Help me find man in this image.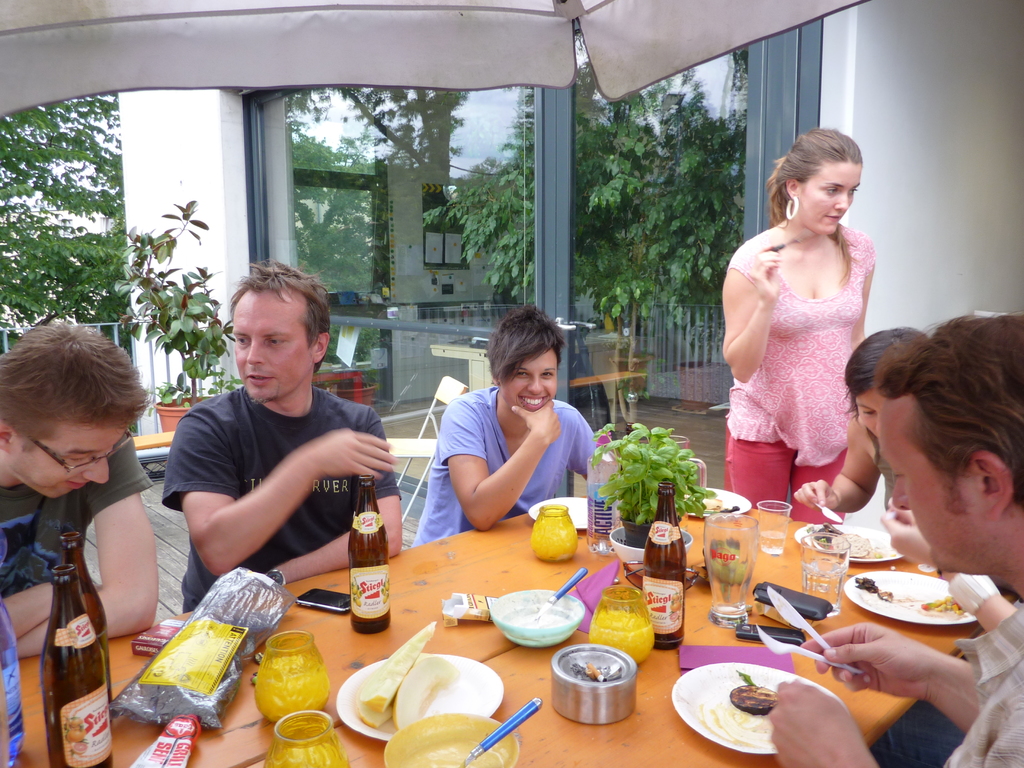
Found it: <region>136, 265, 410, 623</region>.
